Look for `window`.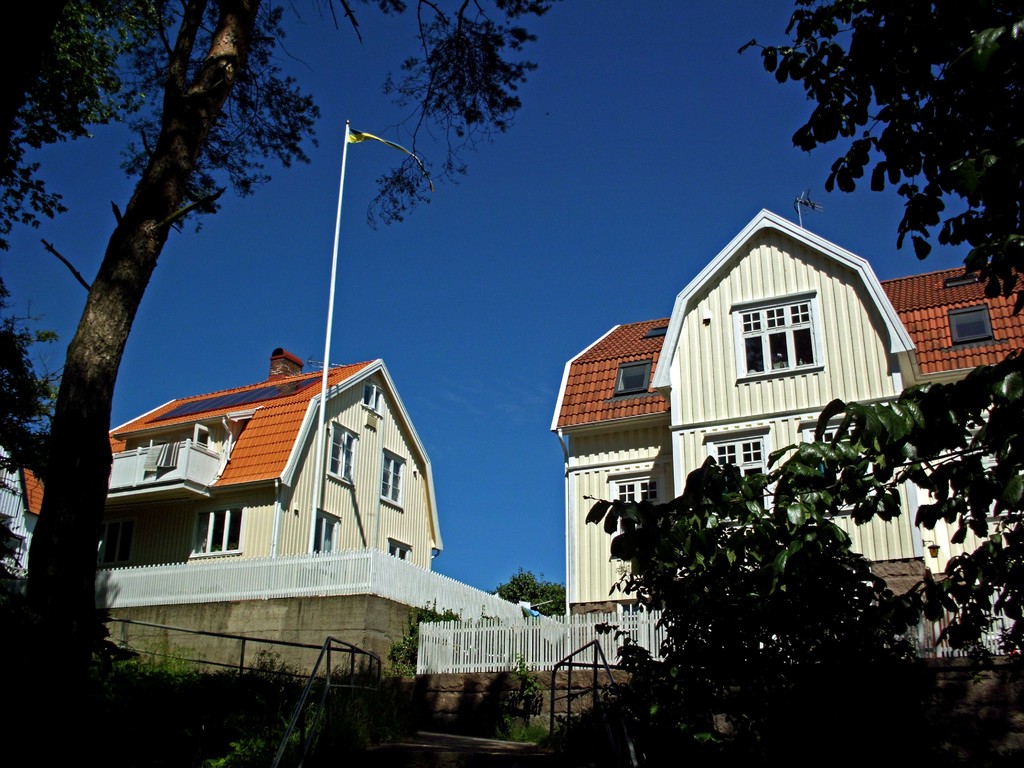
Found: x1=385 y1=537 x2=413 y2=563.
